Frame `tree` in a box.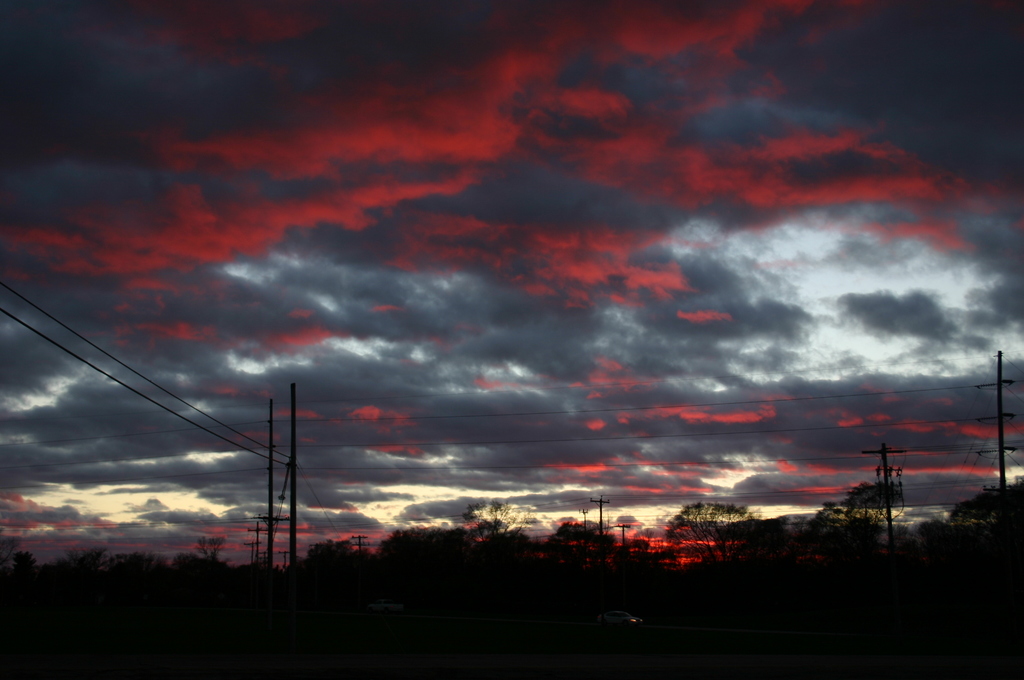
crop(194, 531, 241, 567).
